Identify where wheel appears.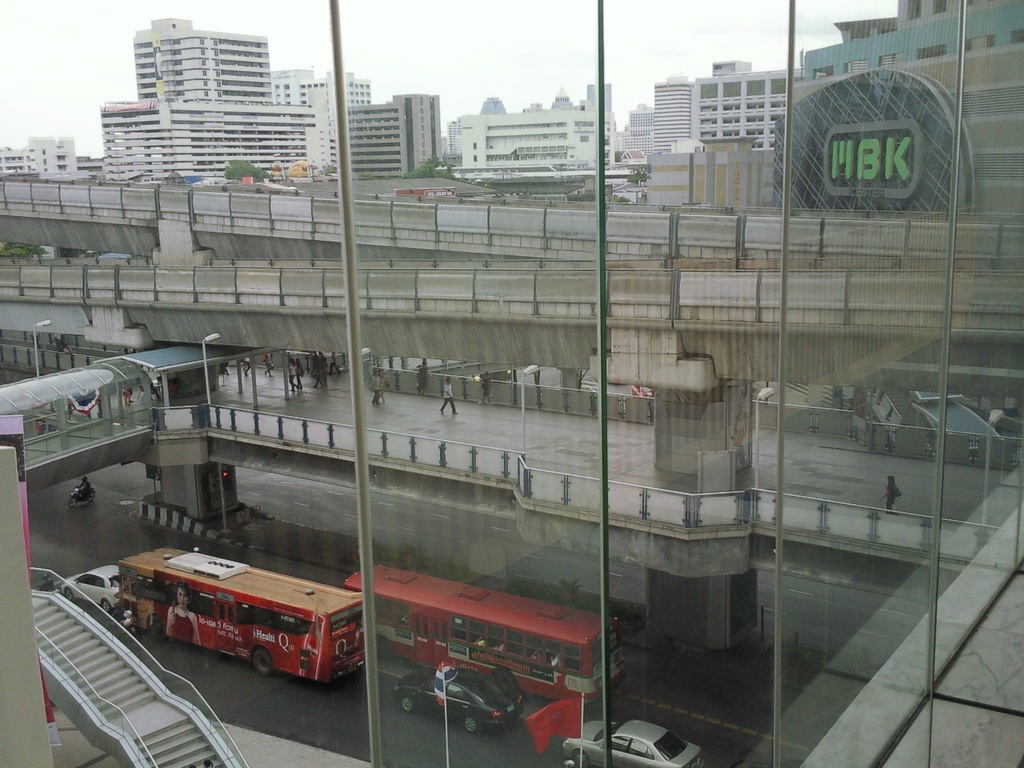
Appears at crop(399, 697, 417, 714).
